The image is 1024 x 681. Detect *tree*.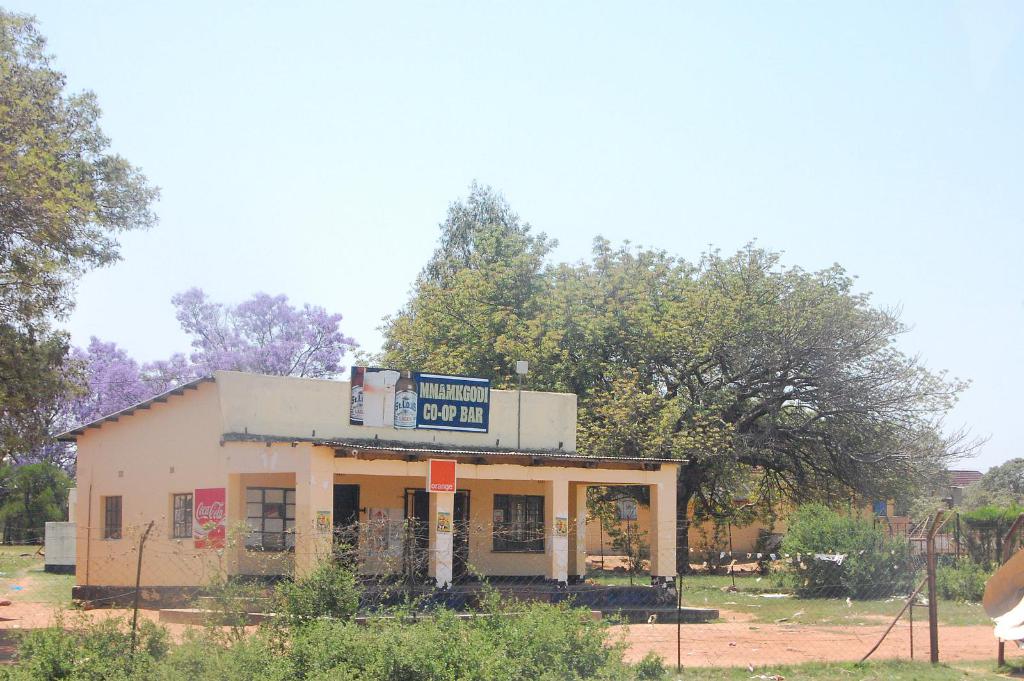
Detection: (556,227,954,591).
